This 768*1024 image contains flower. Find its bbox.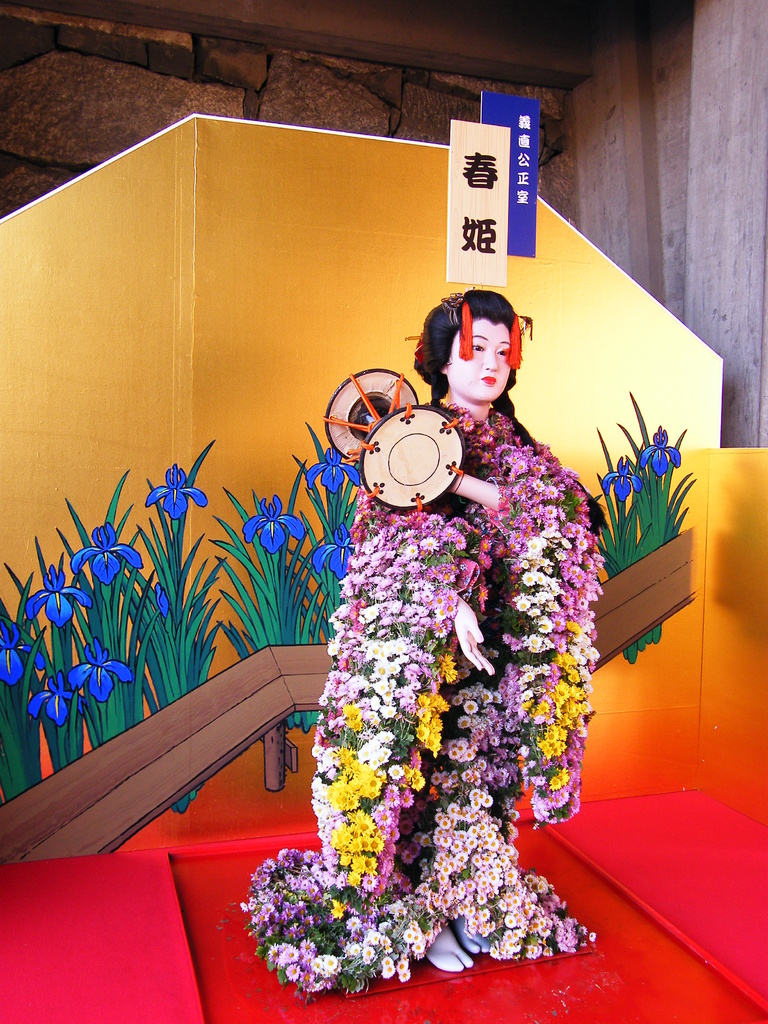
locate(639, 429, 682, 475).
